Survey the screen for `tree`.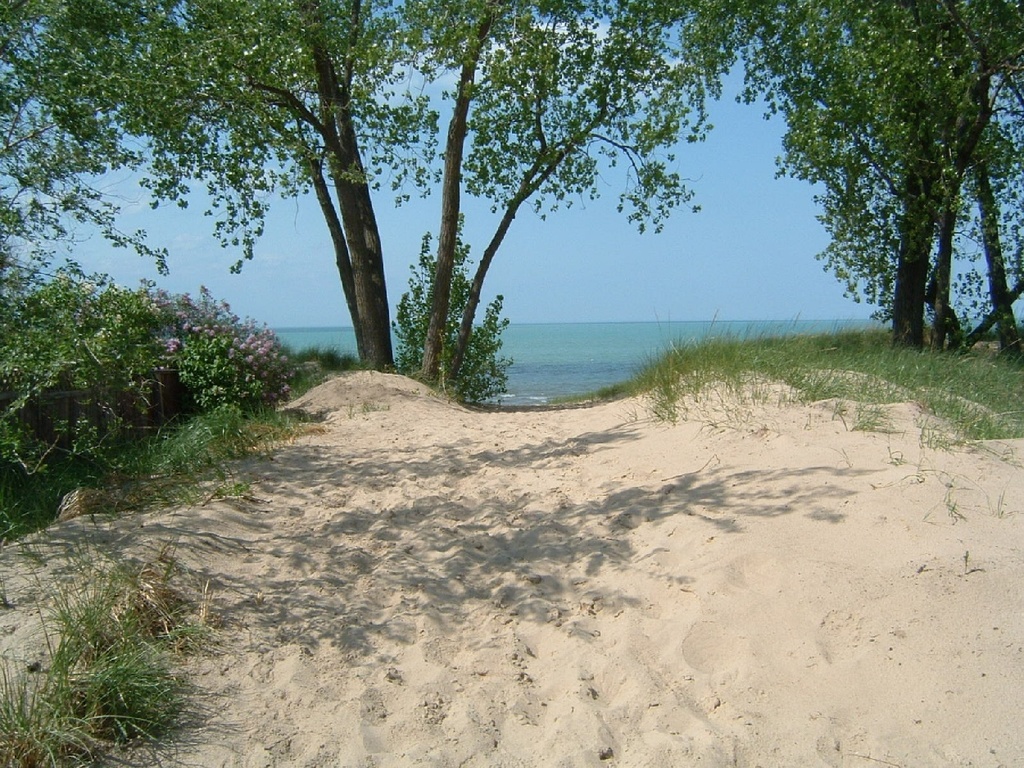
Survey found: [left=416, top=0, right=769, bottom=398].
